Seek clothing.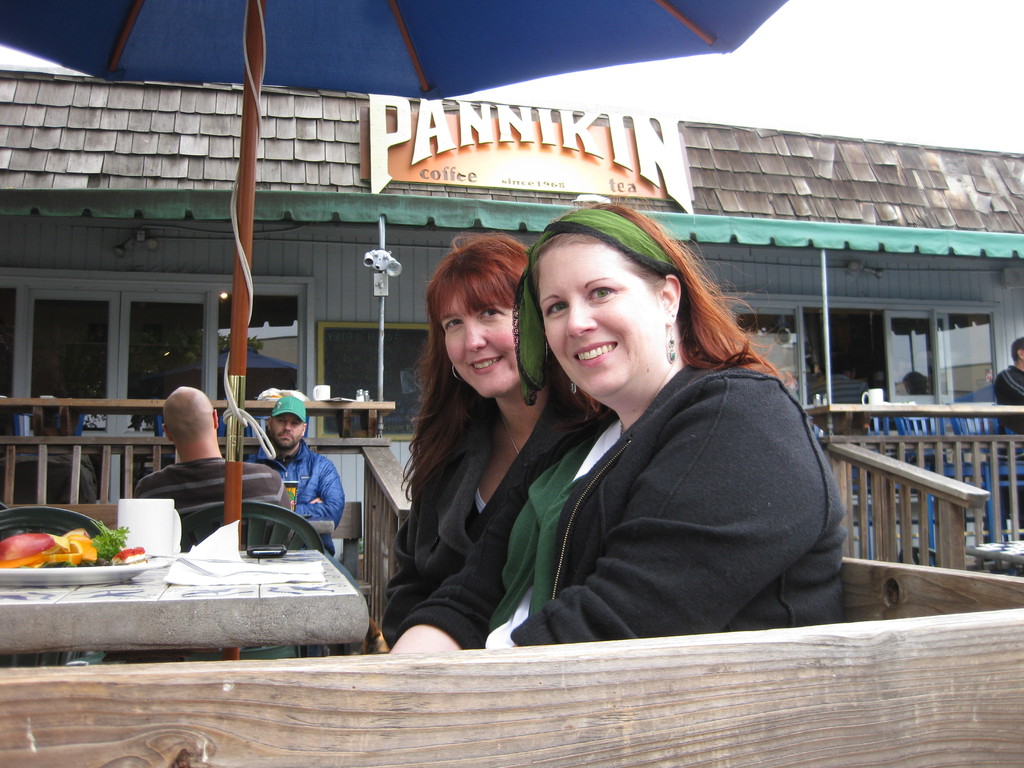
[left=514, top=202, right=686, bottom=410].
